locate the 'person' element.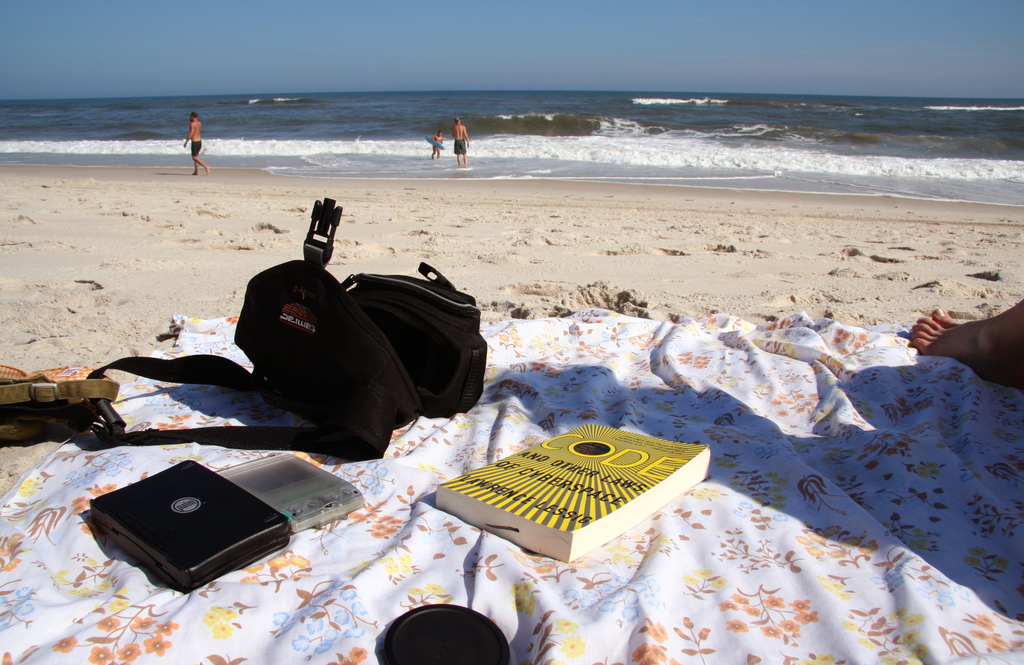
Element bbox: box=[181, 106, 209, 179].
